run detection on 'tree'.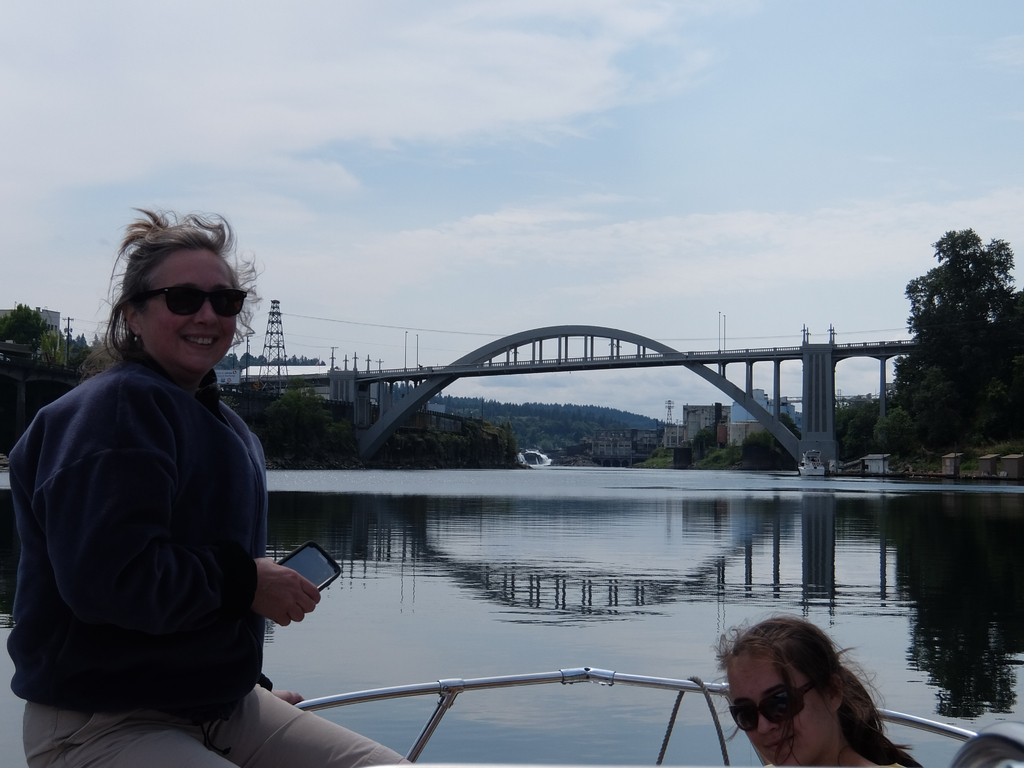
Result: box(508, 421, 515, 470).
